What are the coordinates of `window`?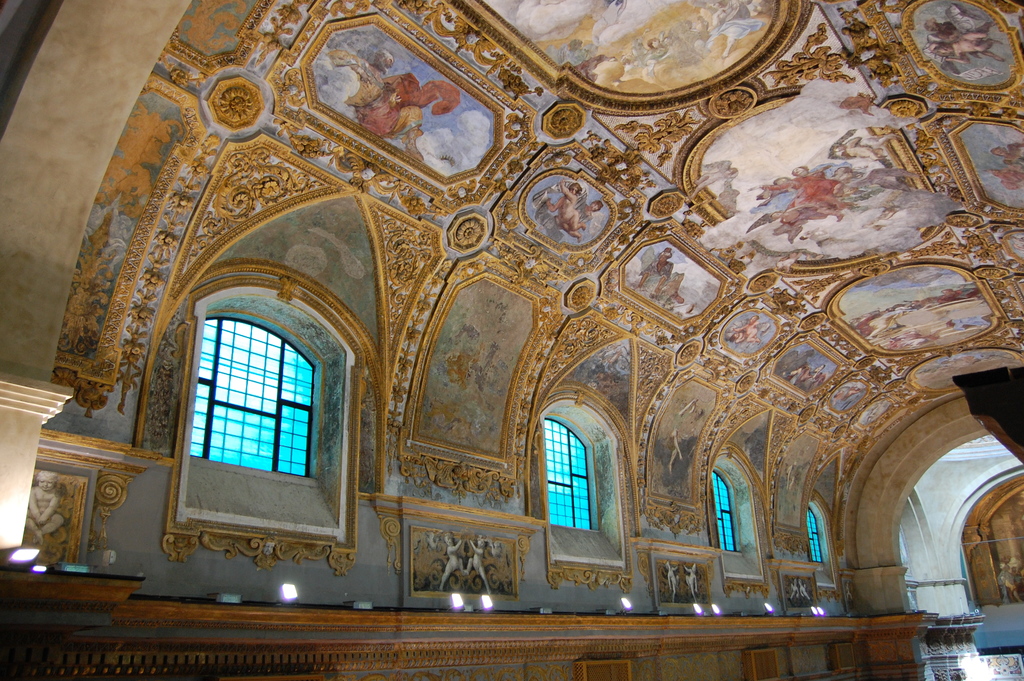
{"x1": 710, "y1": 461, "x2": 736, "y2": 555}.
